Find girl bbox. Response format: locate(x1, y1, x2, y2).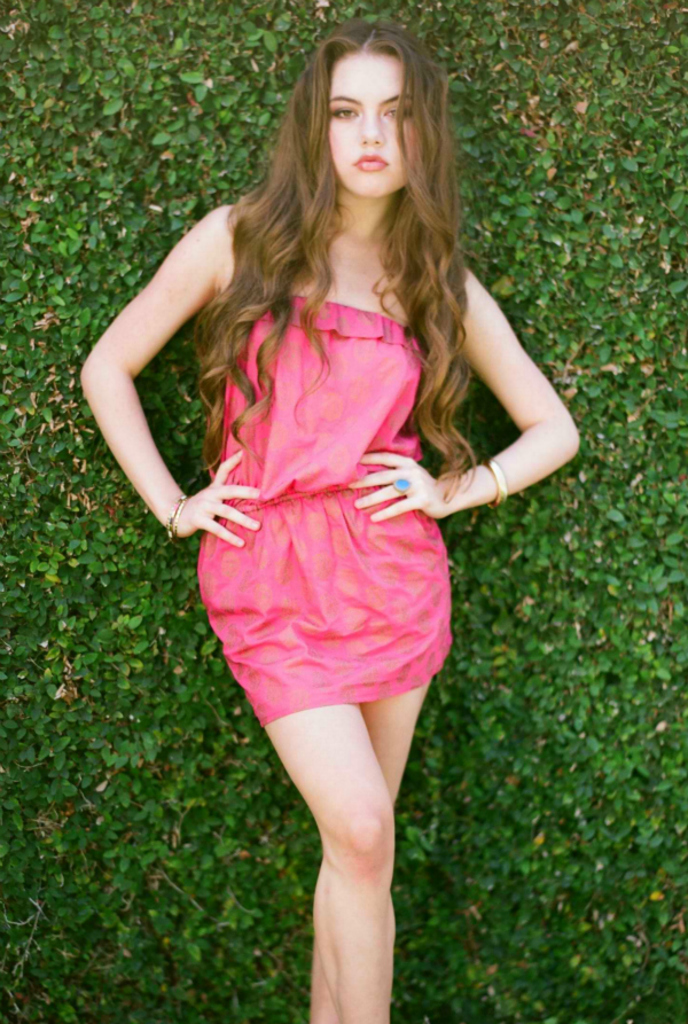
locate(77, 19, 583, 1023).
